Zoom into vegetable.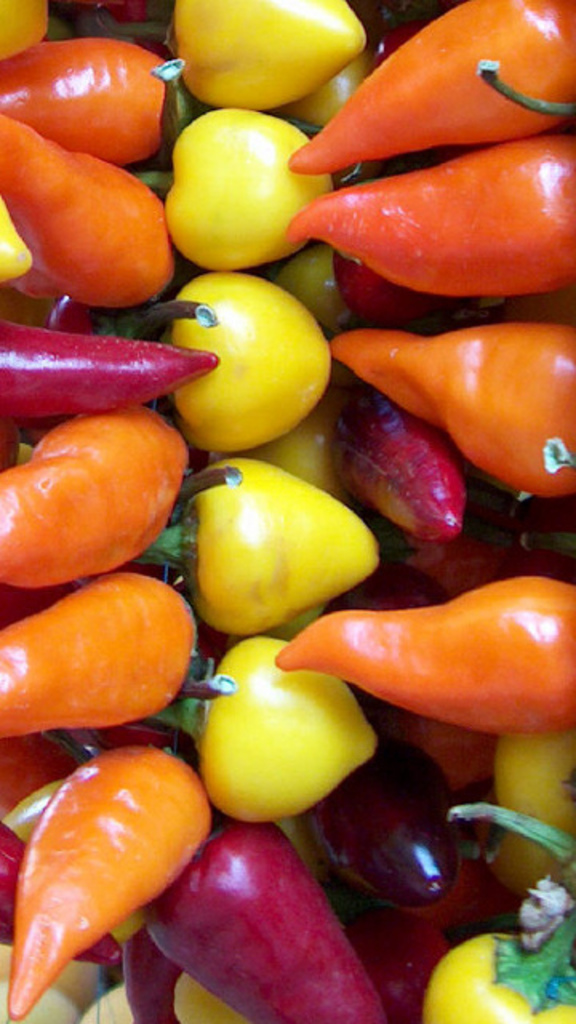
Zoom target: [470, 280, 574, 320].
